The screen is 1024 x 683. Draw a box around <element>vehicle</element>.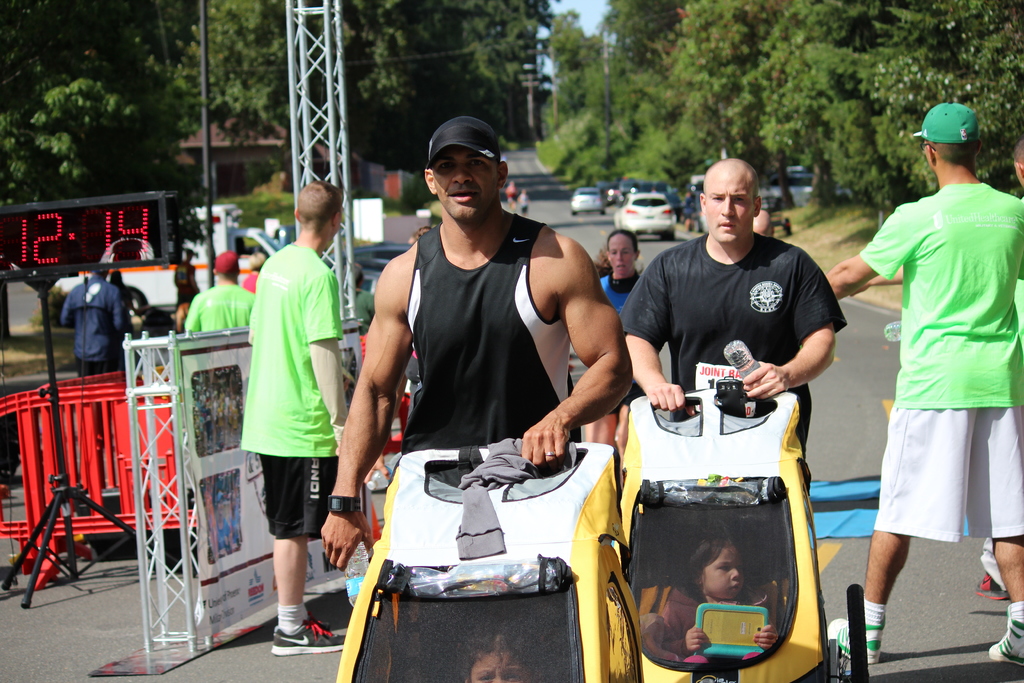
{"x1": 572, "y1": 179, "x2": 604, "y2": 219}.
